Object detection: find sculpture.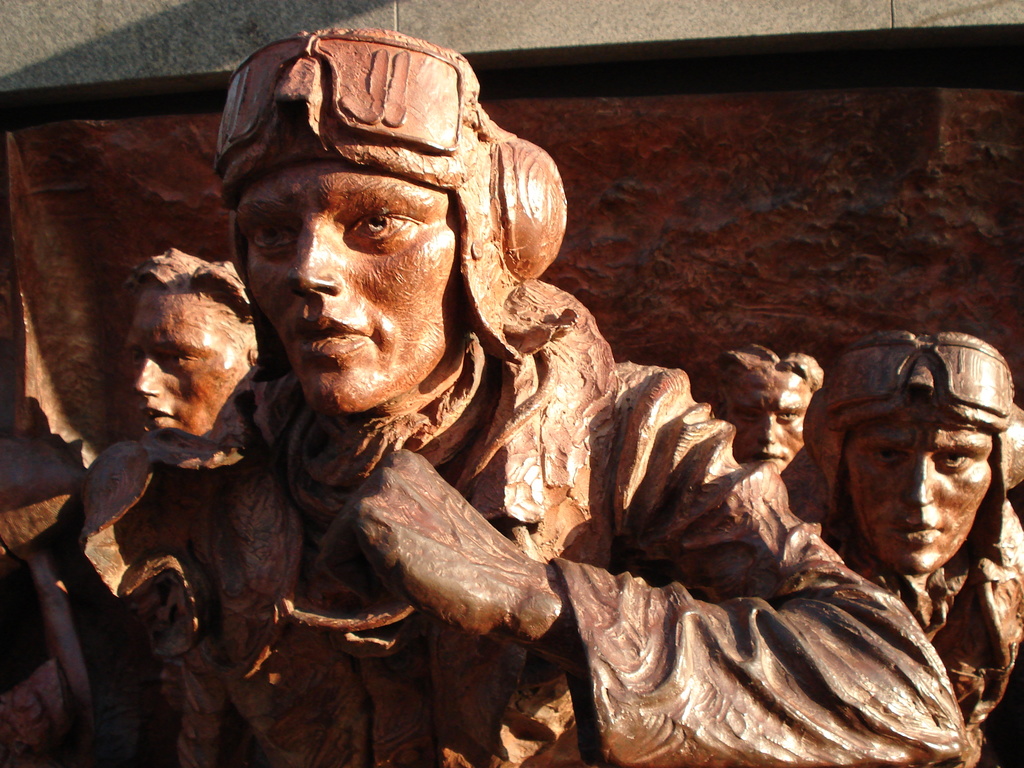
(x1=86, y1=53, x2=994, y2=767).
